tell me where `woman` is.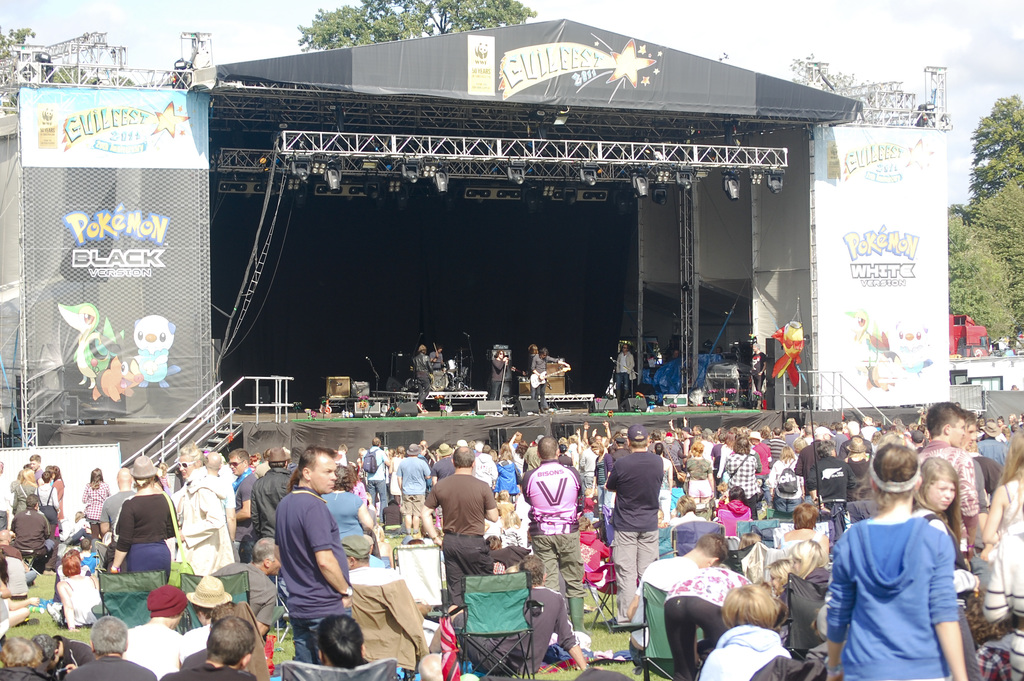
`woman` is at Rect(723, 438, 765, 515).
